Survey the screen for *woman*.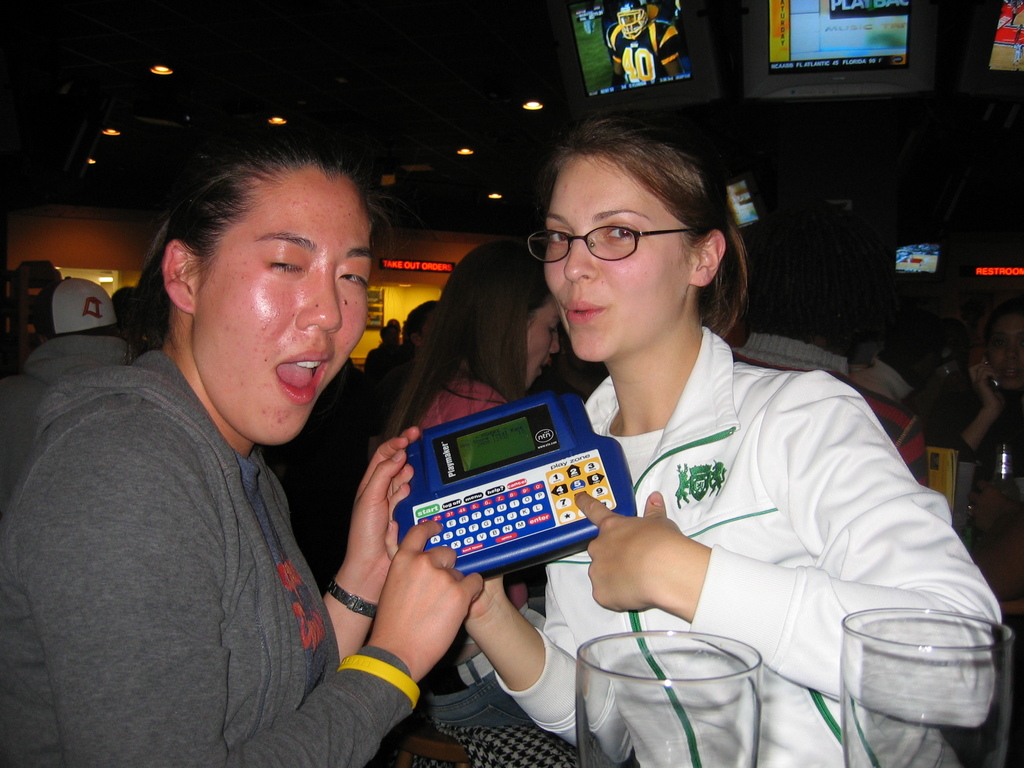
Survey found: 372/244/566/767.
